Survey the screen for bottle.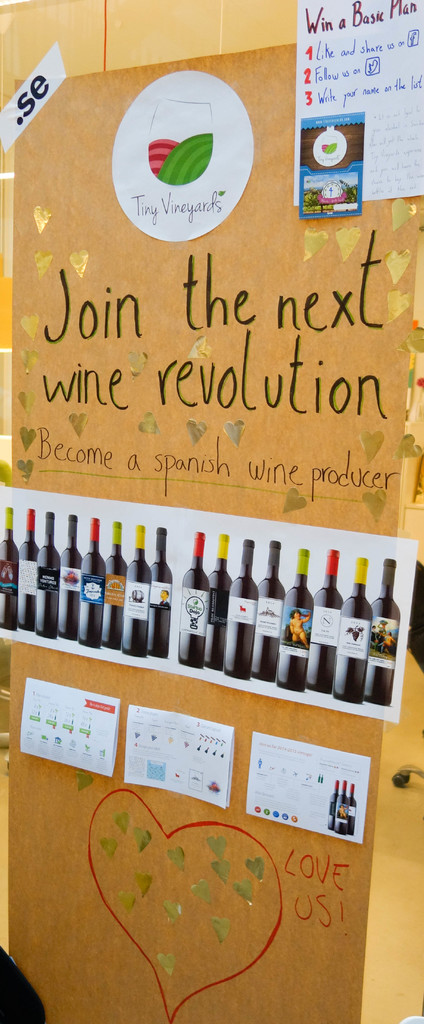
Survey found: 1:504:15:630.
